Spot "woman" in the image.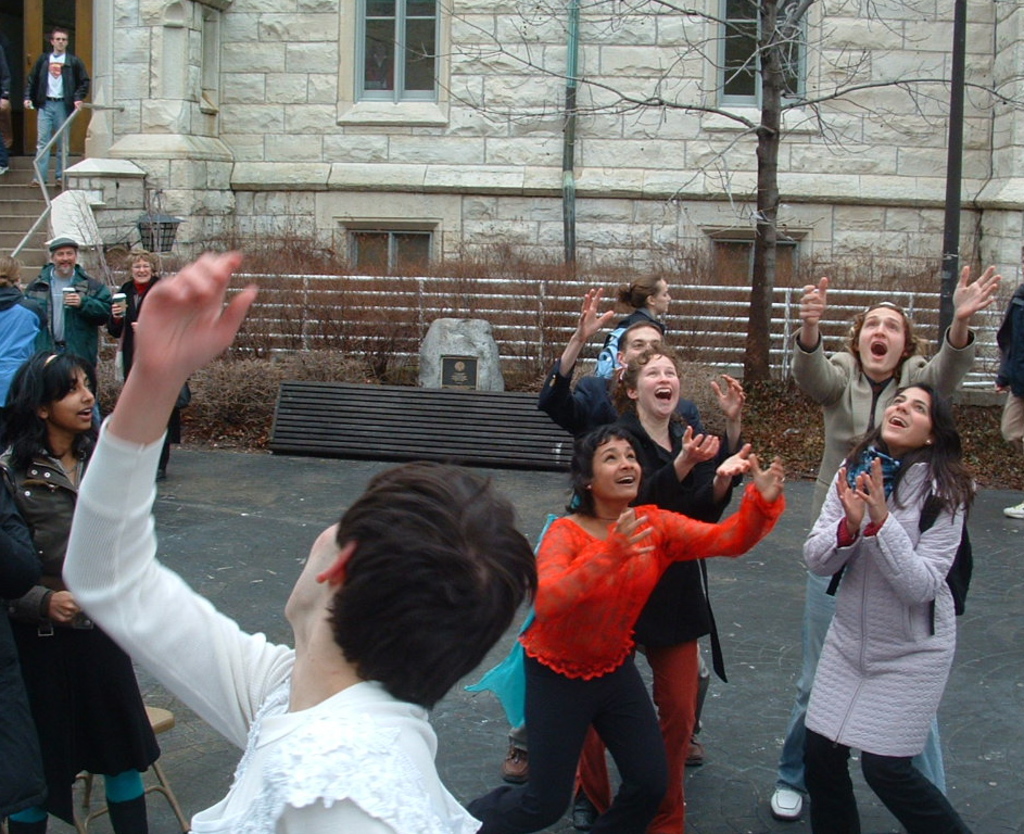
"woman" found at region(756, 235, 1003, 809).
